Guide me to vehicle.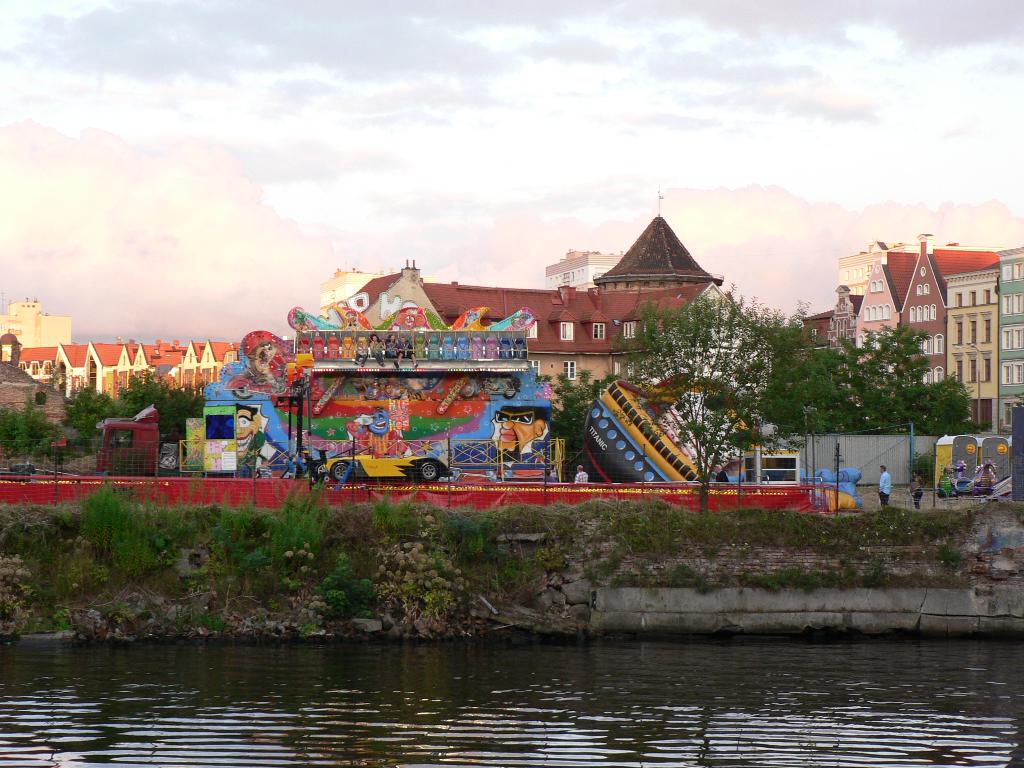
Guidance: crop(935, 463, 997, 498).
